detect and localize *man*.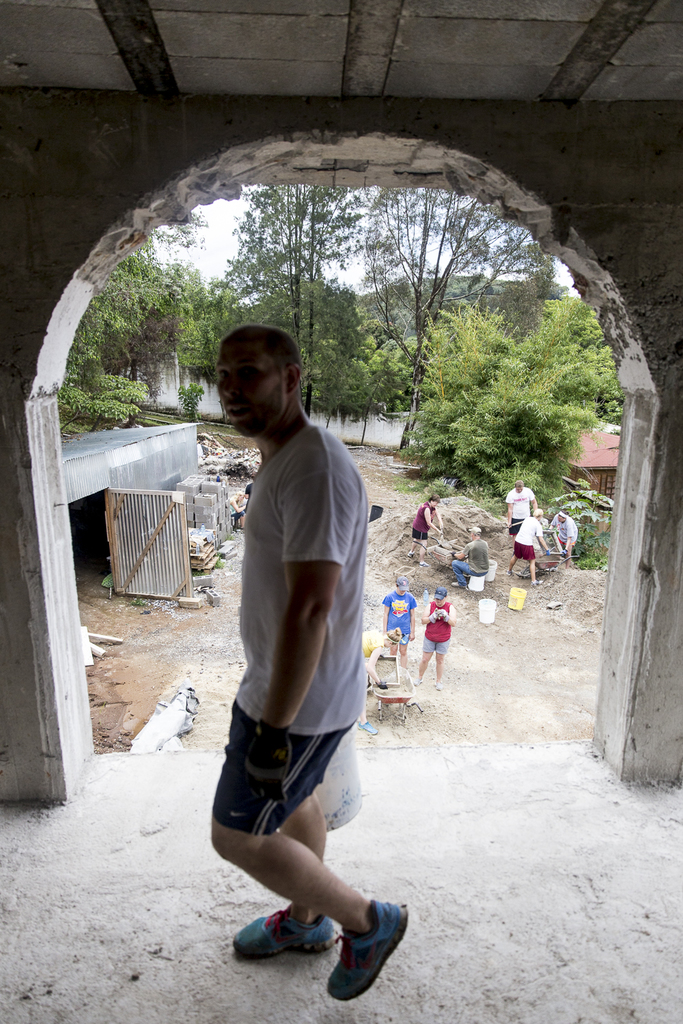
Localized at (x1=208, y1=326, x2=411, y2=997).
